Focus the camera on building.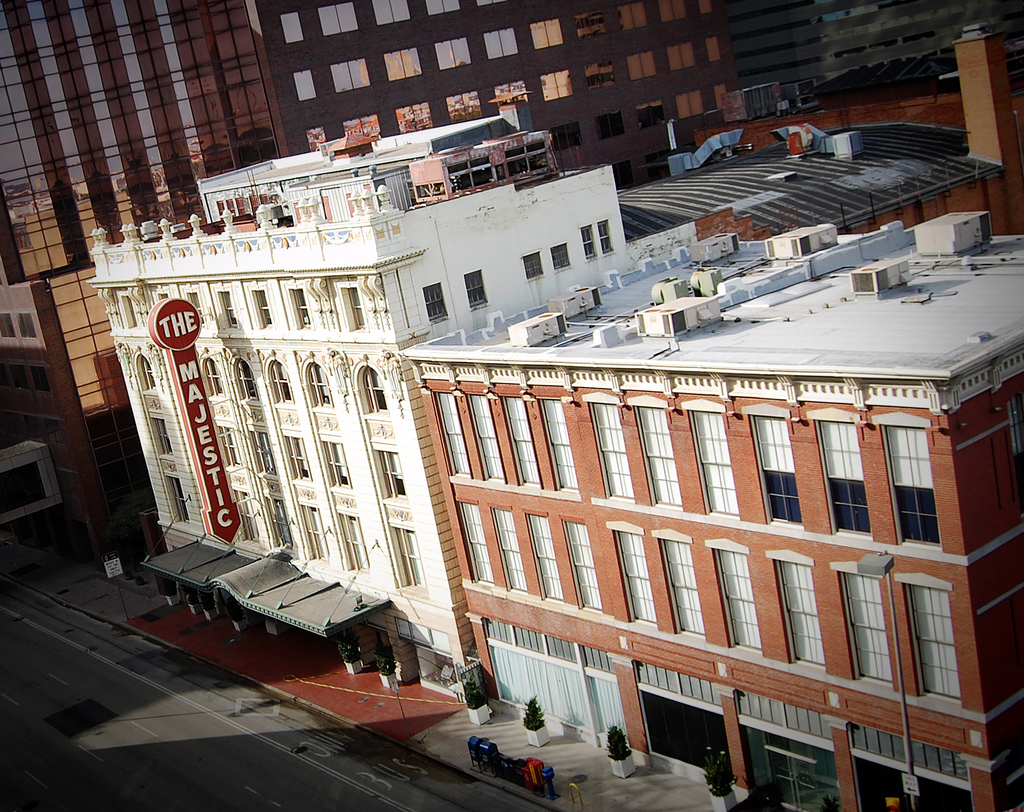
Focus region: BBox(614, 24, 1023, 231).
